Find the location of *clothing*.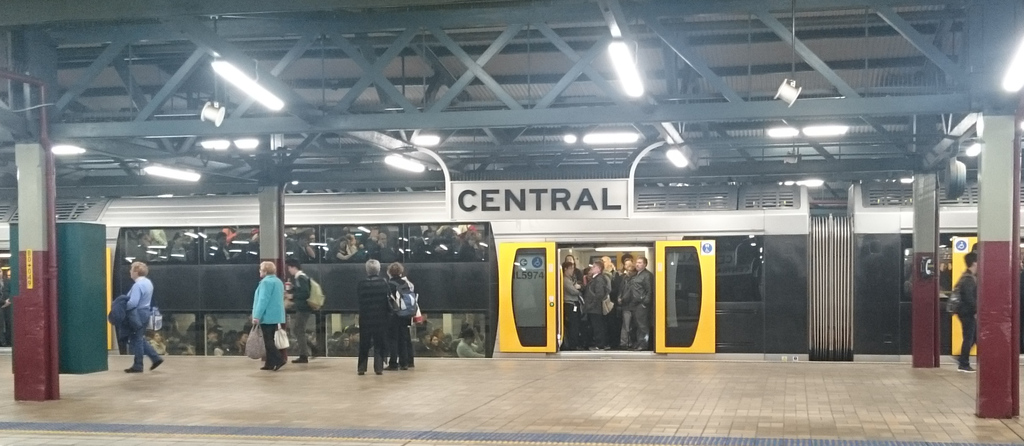
Location: bbox=(252, 273, 281, 320).
